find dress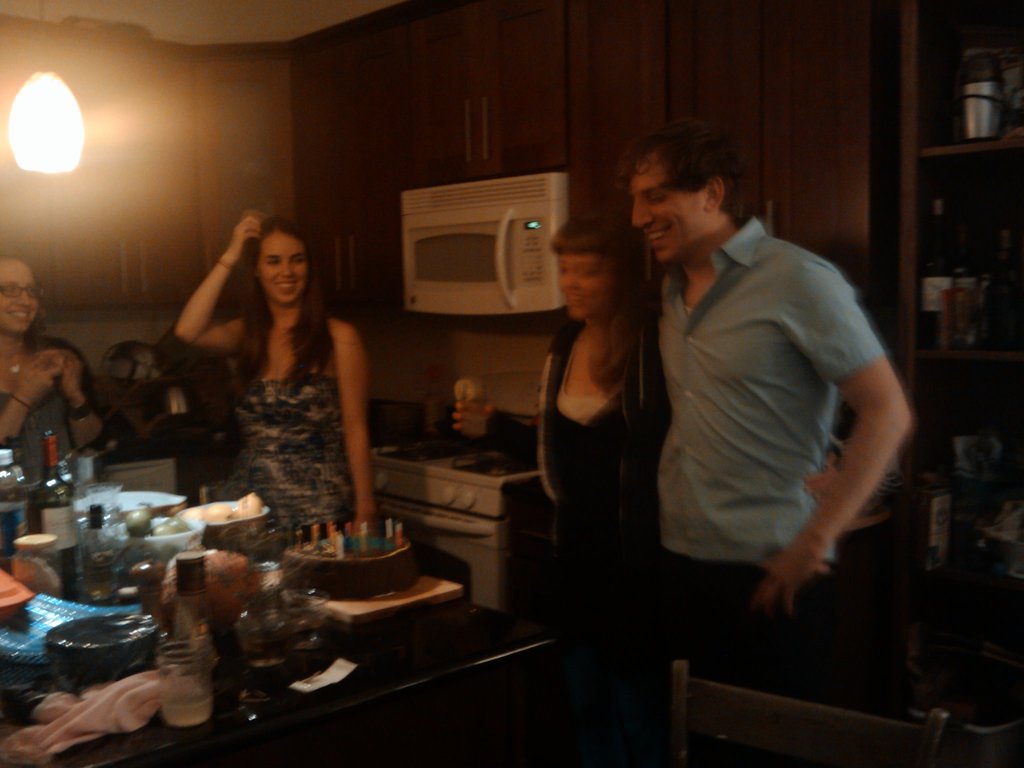
<box>481,325,680,547</box>
